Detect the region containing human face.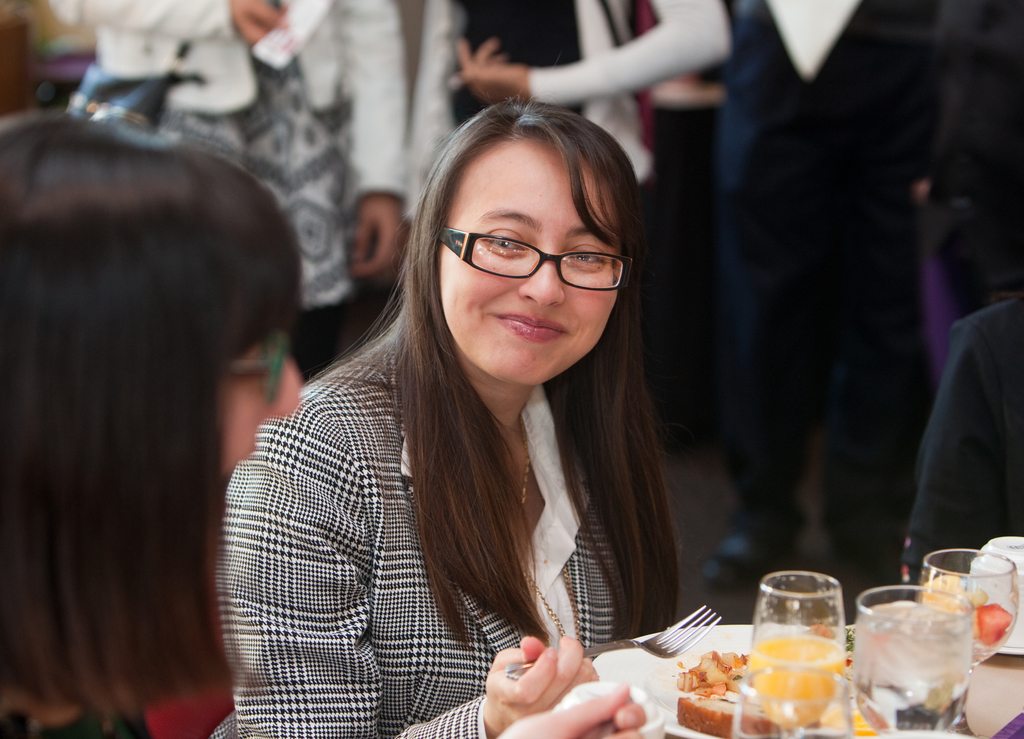
Rect(216, 338, 300, 472).
